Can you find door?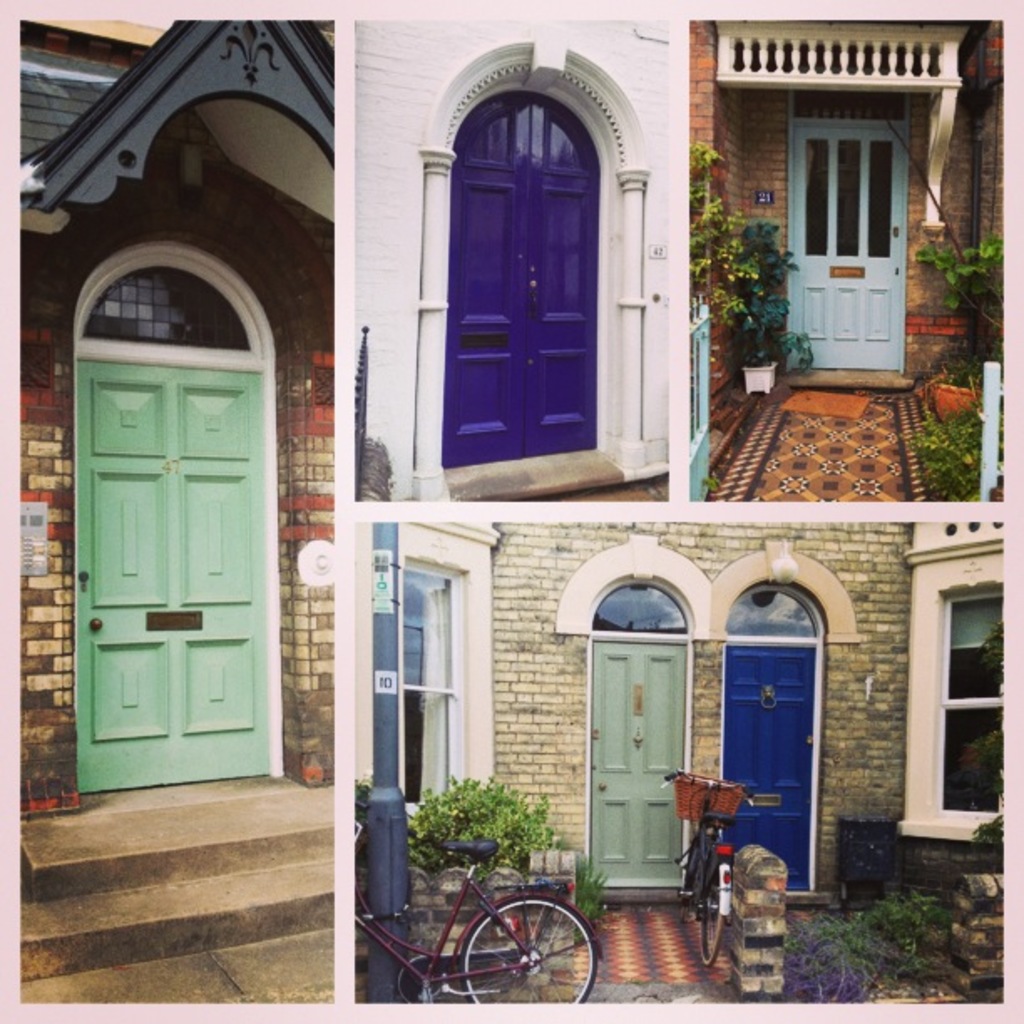
Yes, bounding box: box(69, 368, 281, 780).
